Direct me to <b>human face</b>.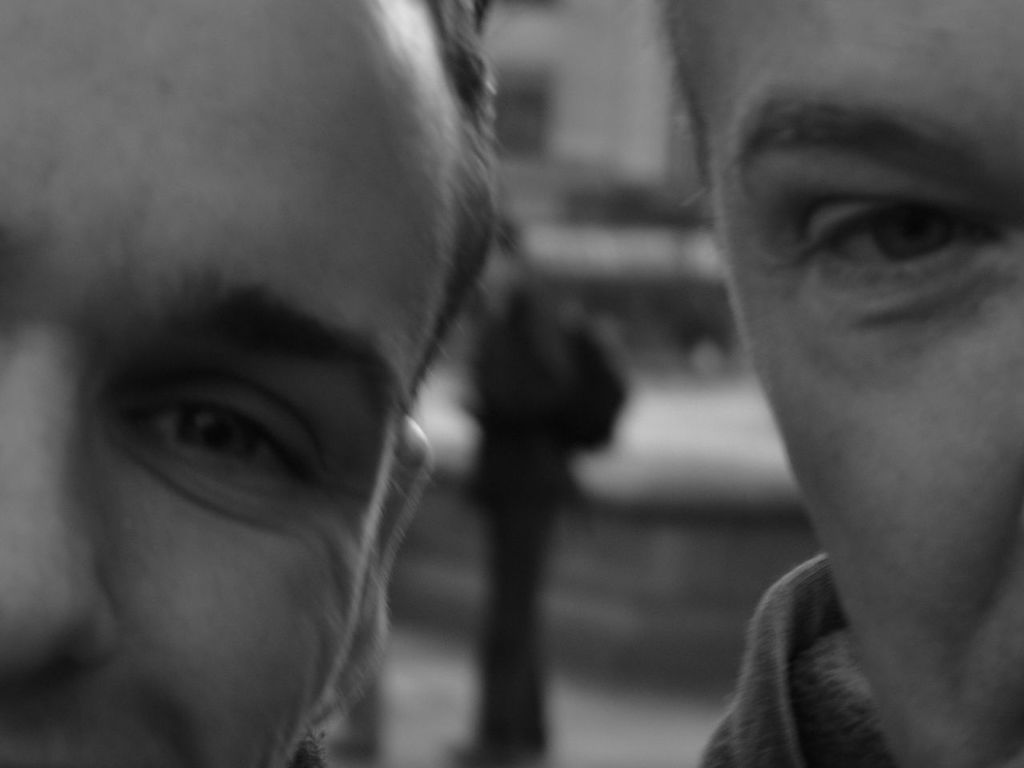
Direction: bbox=(697, 0, 1023, 767).
